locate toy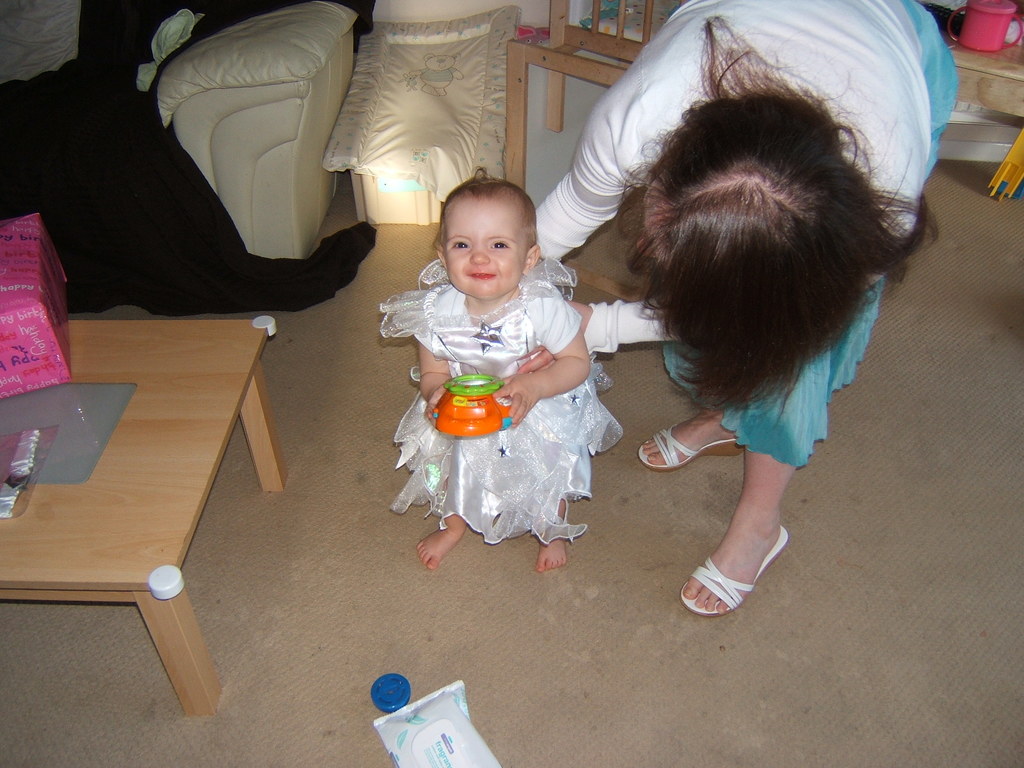
<bbox>430, 374, 511, 440</bbox>
